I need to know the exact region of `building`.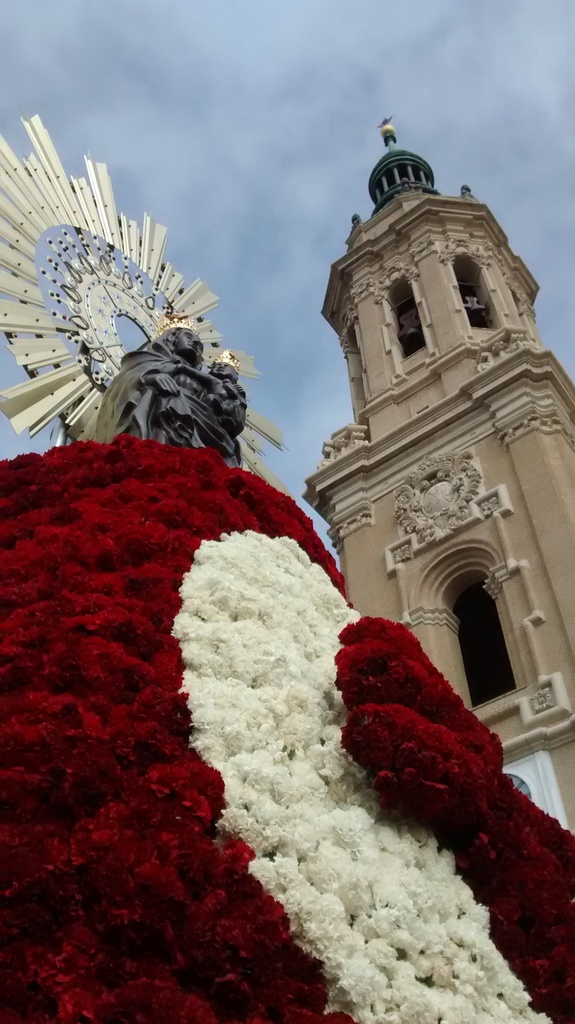
Region: crop(292, 141, 574, 834).
